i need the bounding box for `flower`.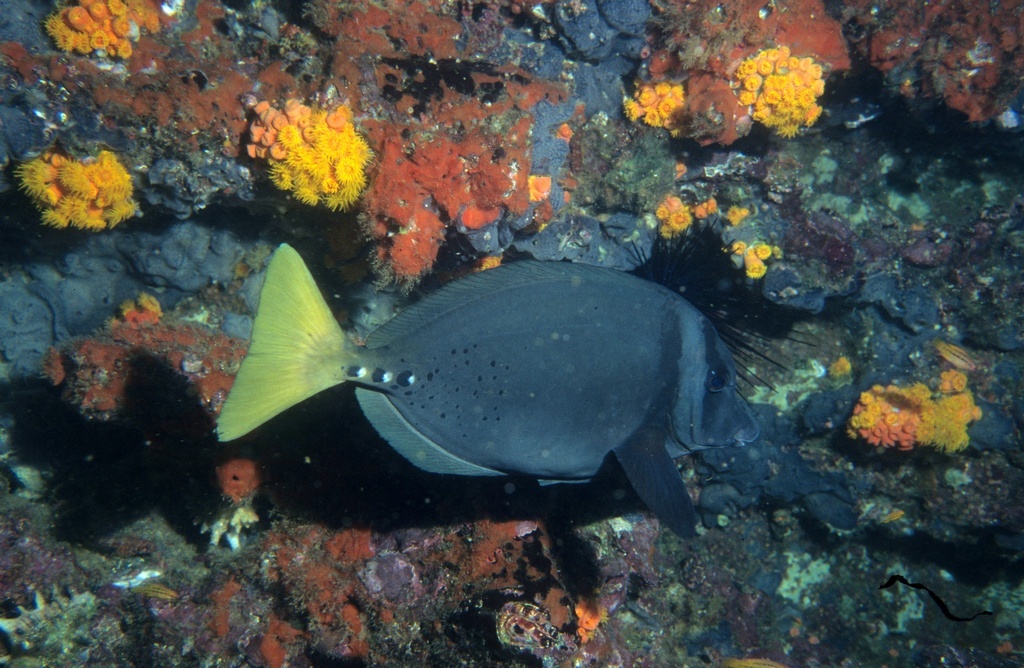
Here it is: x1=571, y1=596, x2=602, y2=629.
